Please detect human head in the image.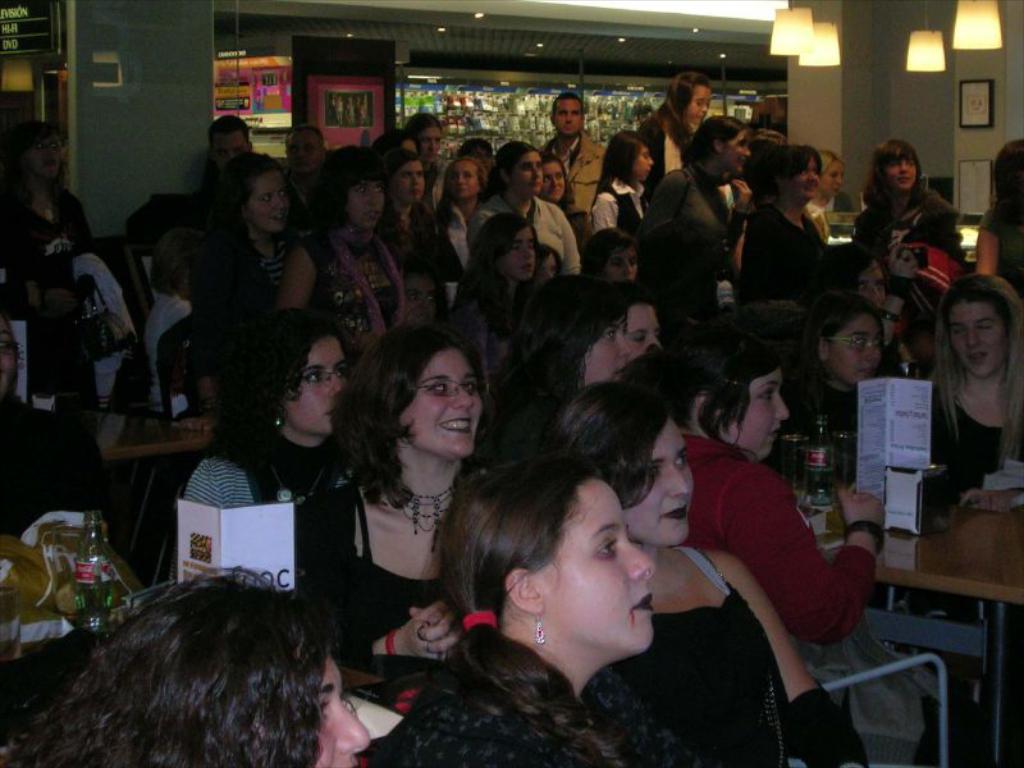
box(232, 308, 352, 433).
